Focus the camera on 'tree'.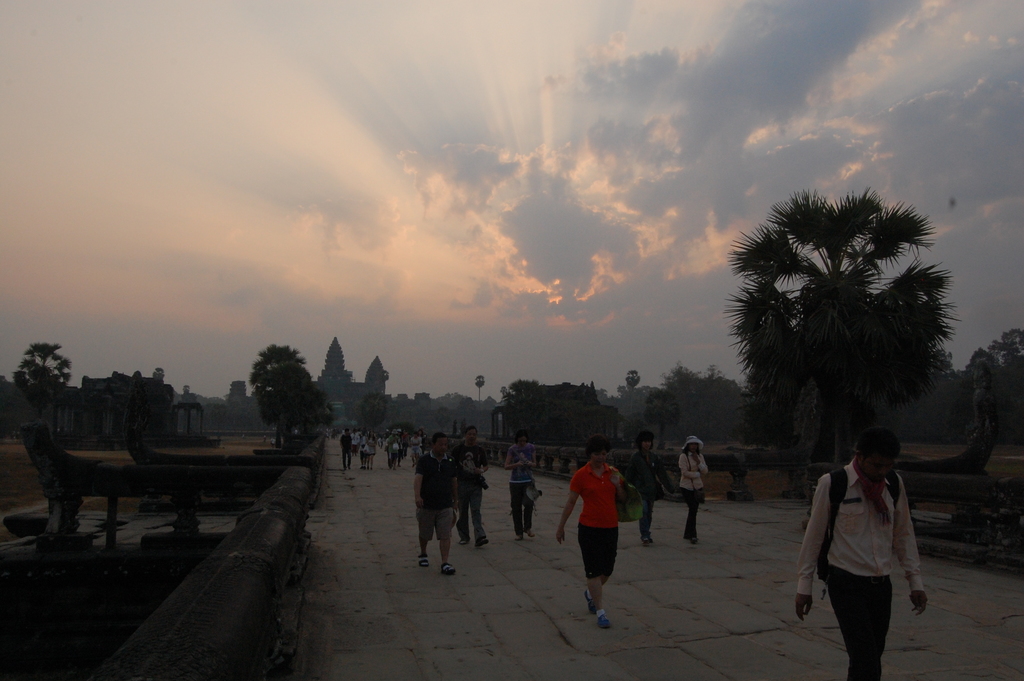
Focus region: crop(435, 390, 467, 404).
